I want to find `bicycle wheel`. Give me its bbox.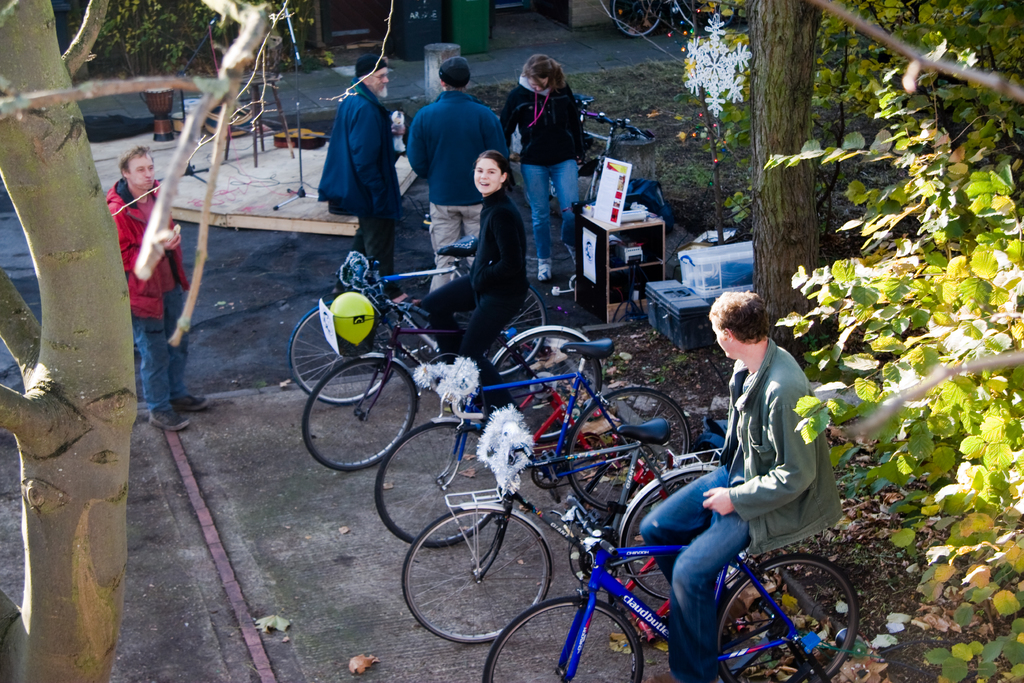
(611, 0, 663, 37).
